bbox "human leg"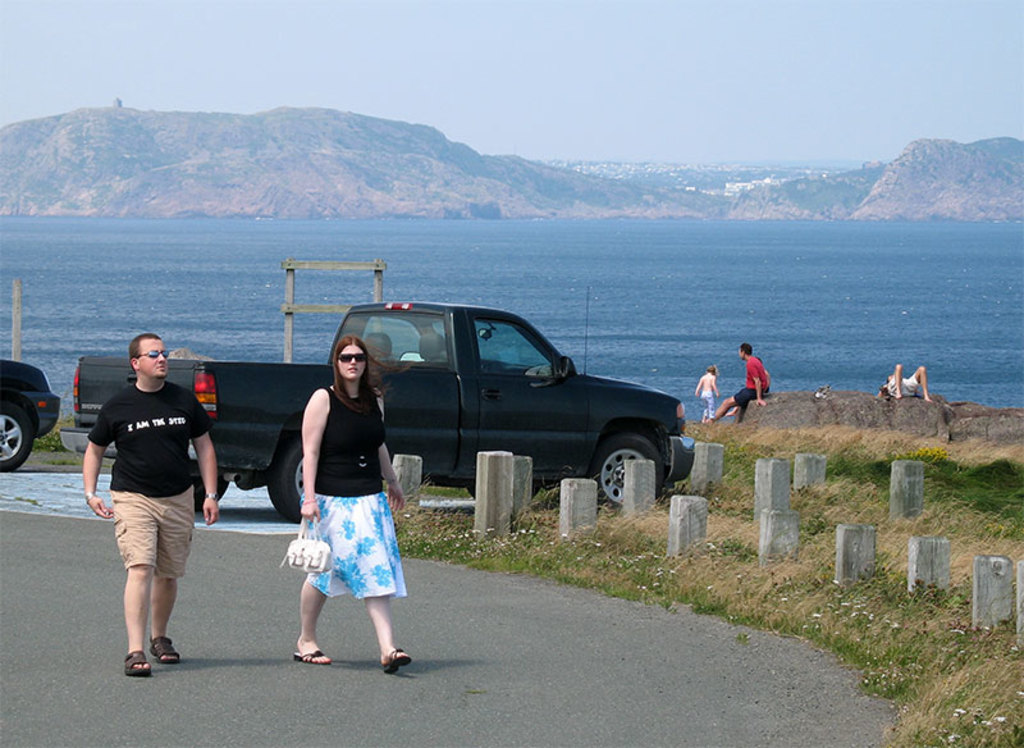
[365,593,408,667]
